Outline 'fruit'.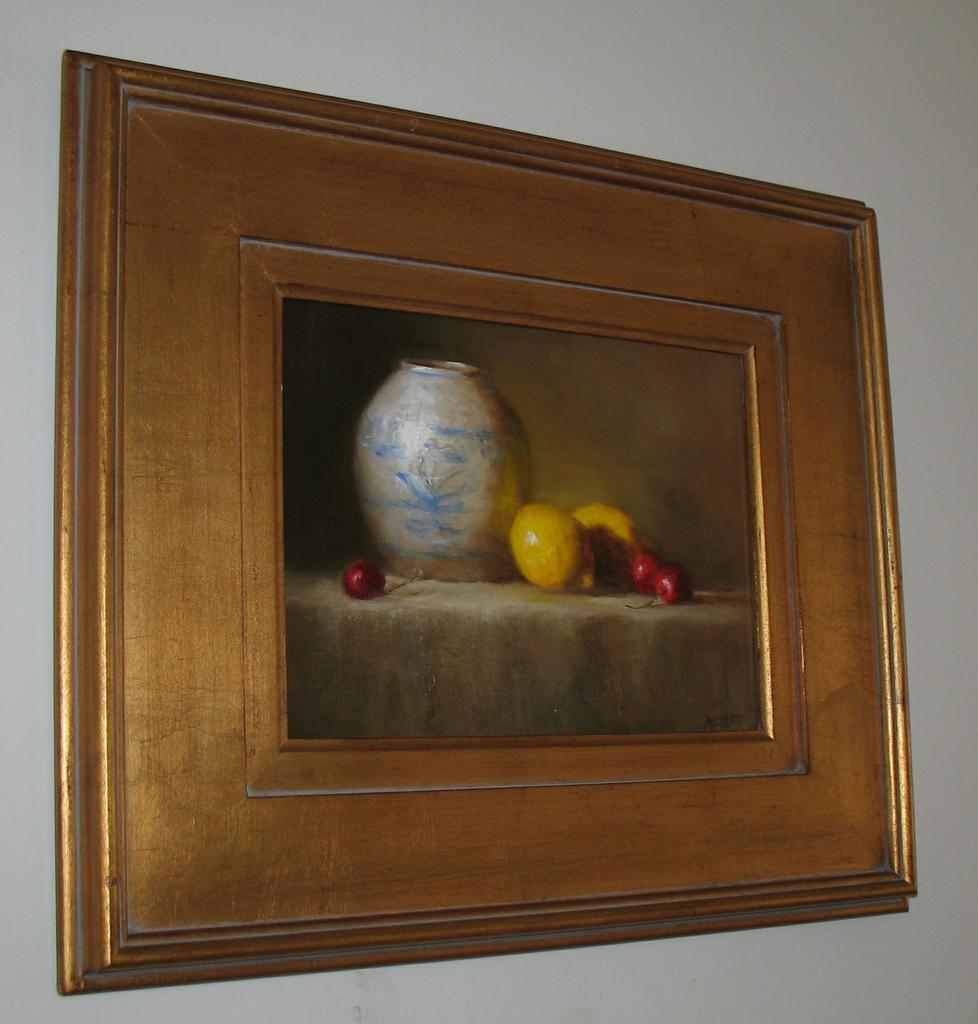
Outline: l=502, t=499, r=593, b=592.
